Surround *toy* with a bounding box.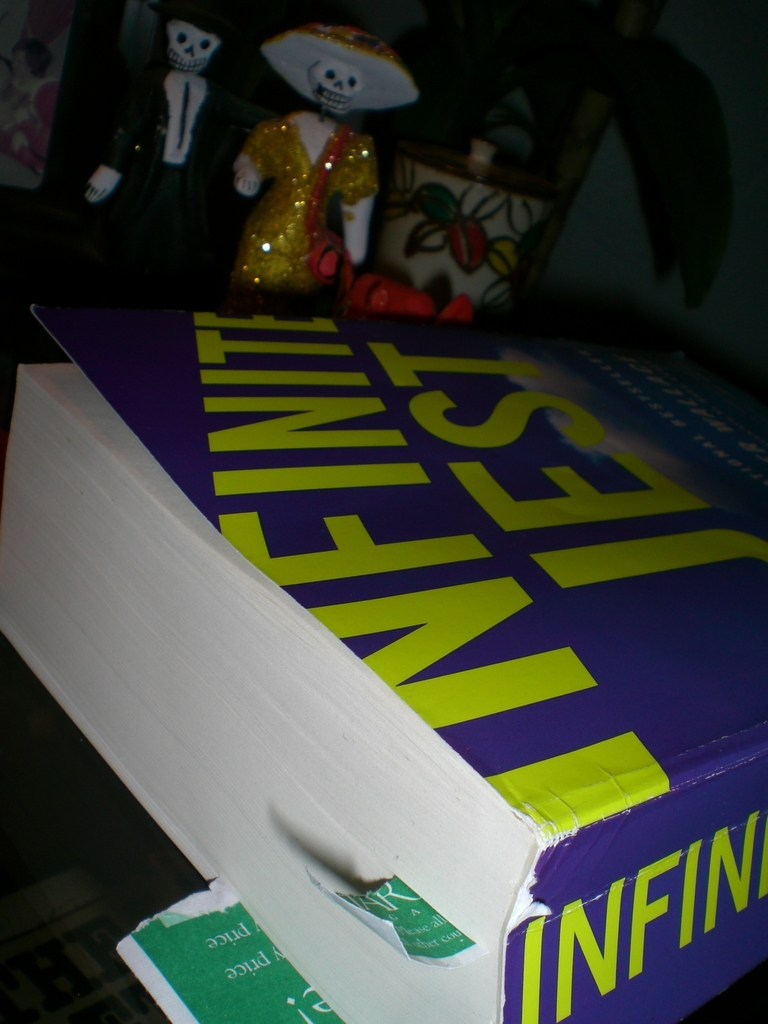
381, 138, 548, 320.
